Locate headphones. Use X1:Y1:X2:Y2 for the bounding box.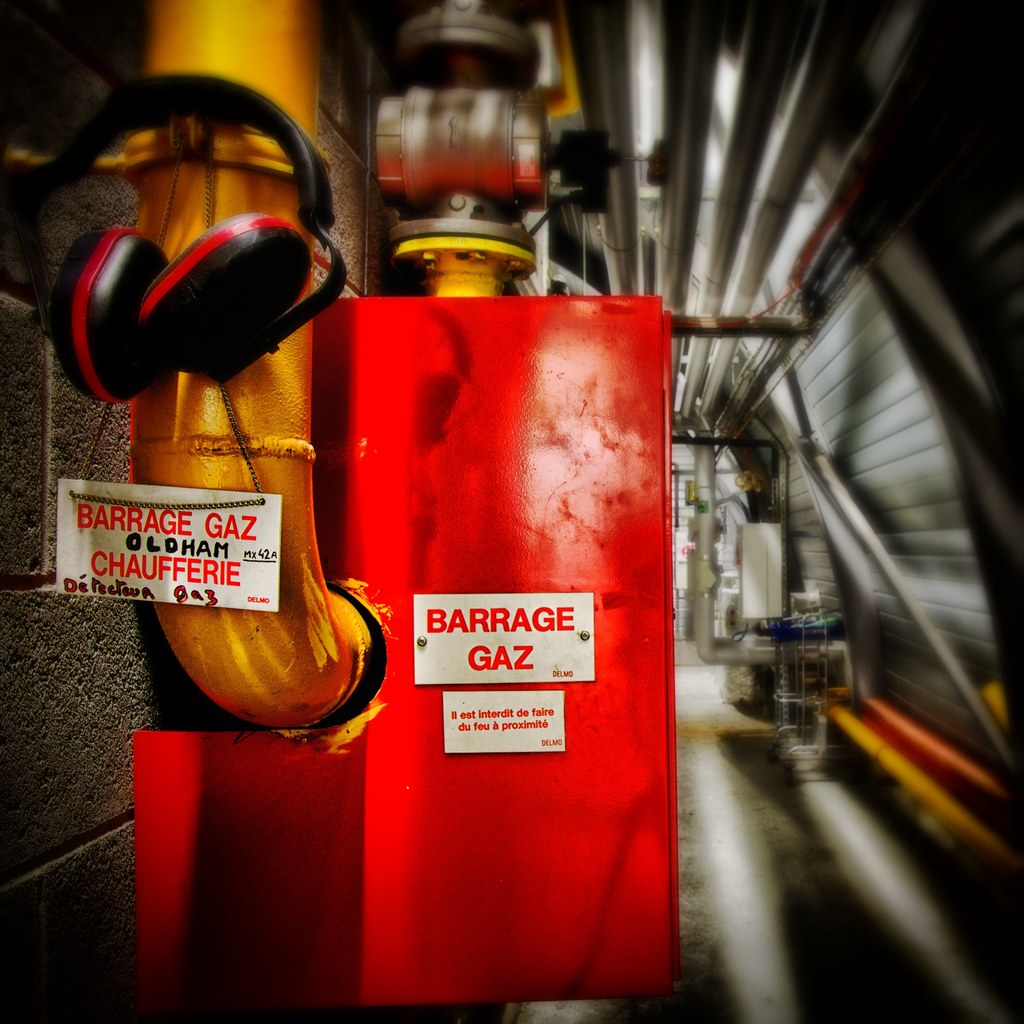
20:69:358:412.
